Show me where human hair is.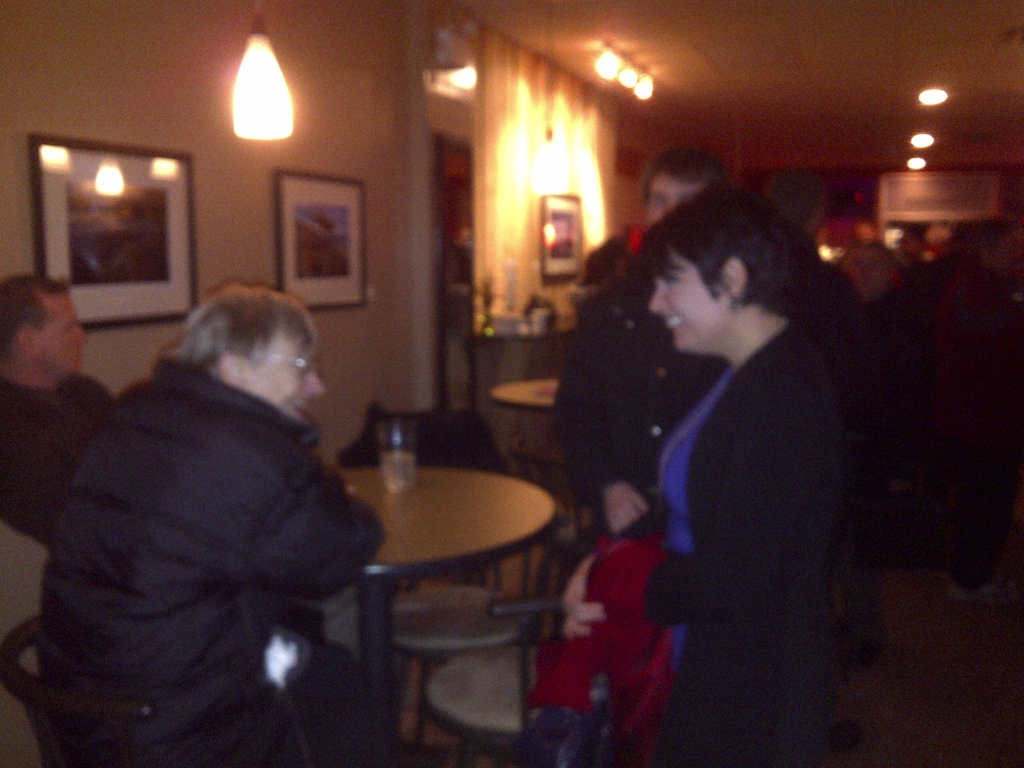
human hair is at region(0, 273, 70, 365).
